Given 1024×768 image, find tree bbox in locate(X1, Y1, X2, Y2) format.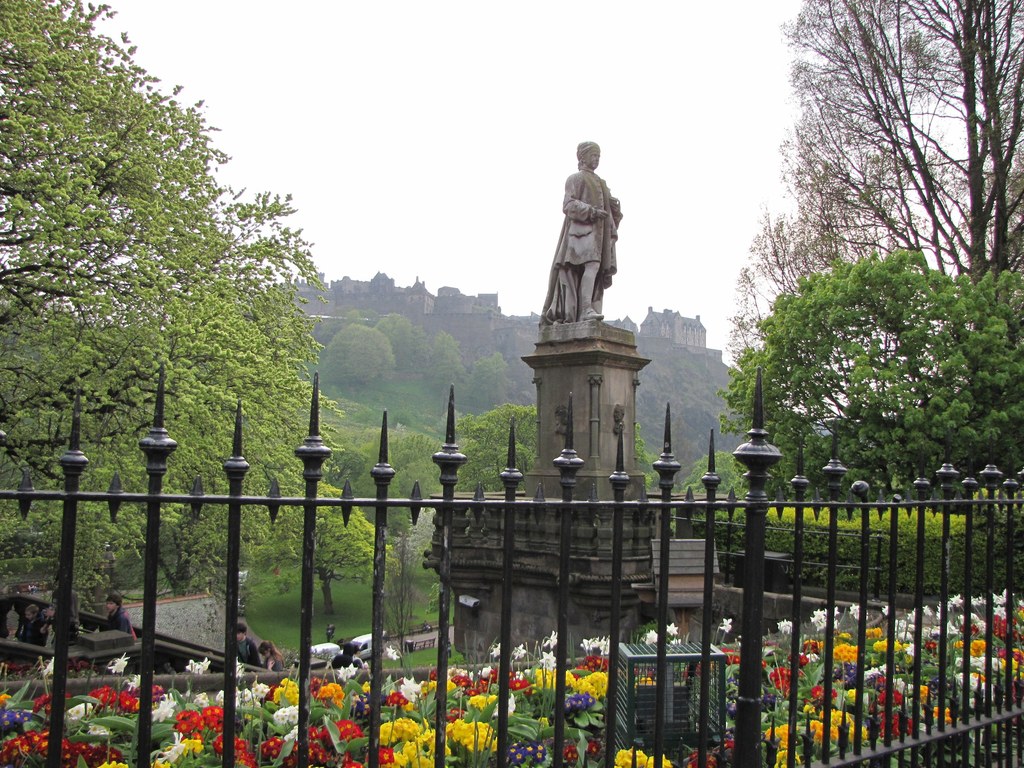
locate(243, 482, 396, 602).
